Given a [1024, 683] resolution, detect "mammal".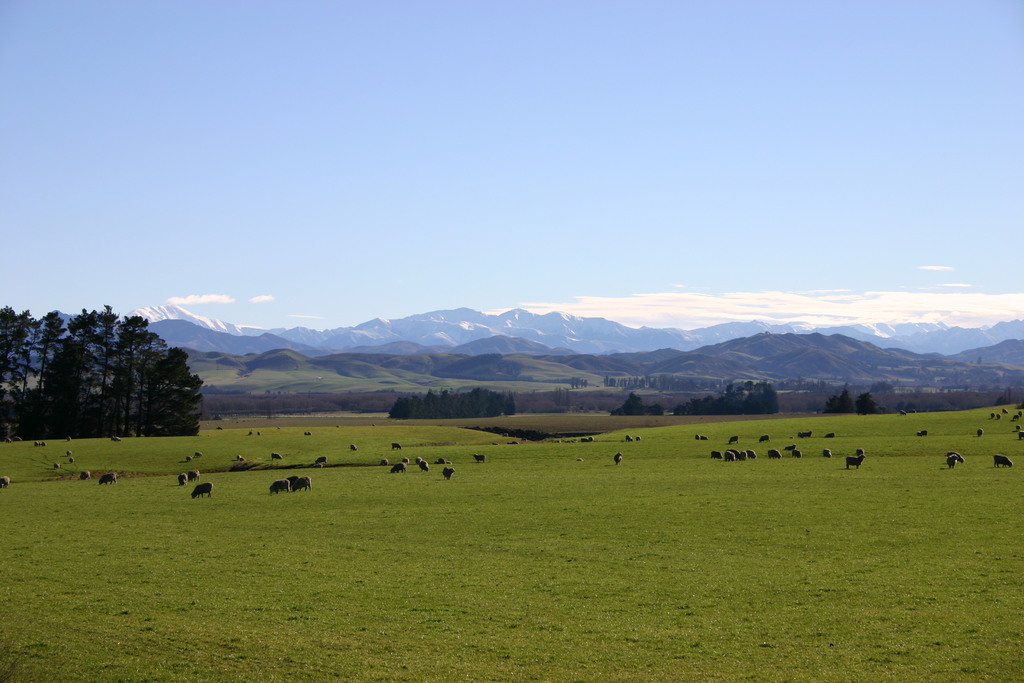
left=391, top=442, right=400, bottom=448.
